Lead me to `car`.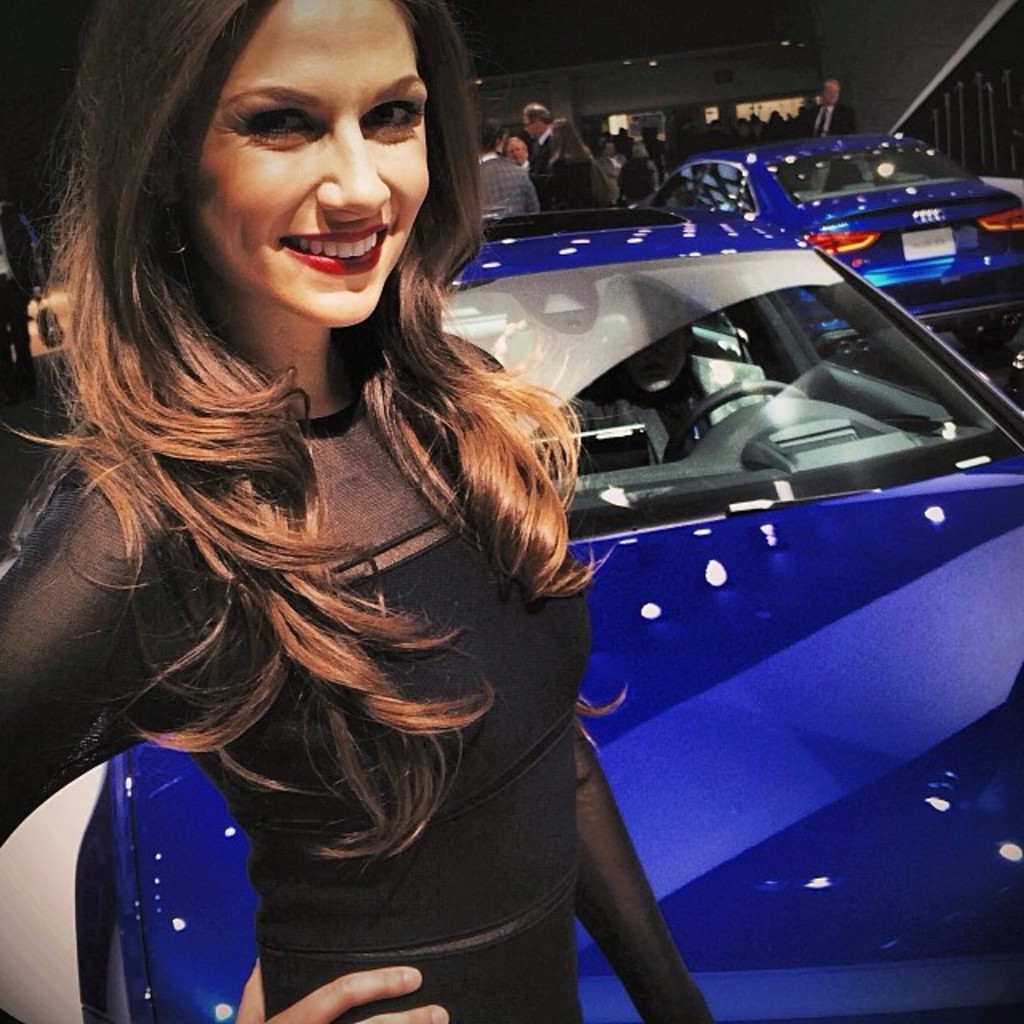
Lead to {"left": 0, "top": 202, "right": 1022, "bottom": 1022}.
